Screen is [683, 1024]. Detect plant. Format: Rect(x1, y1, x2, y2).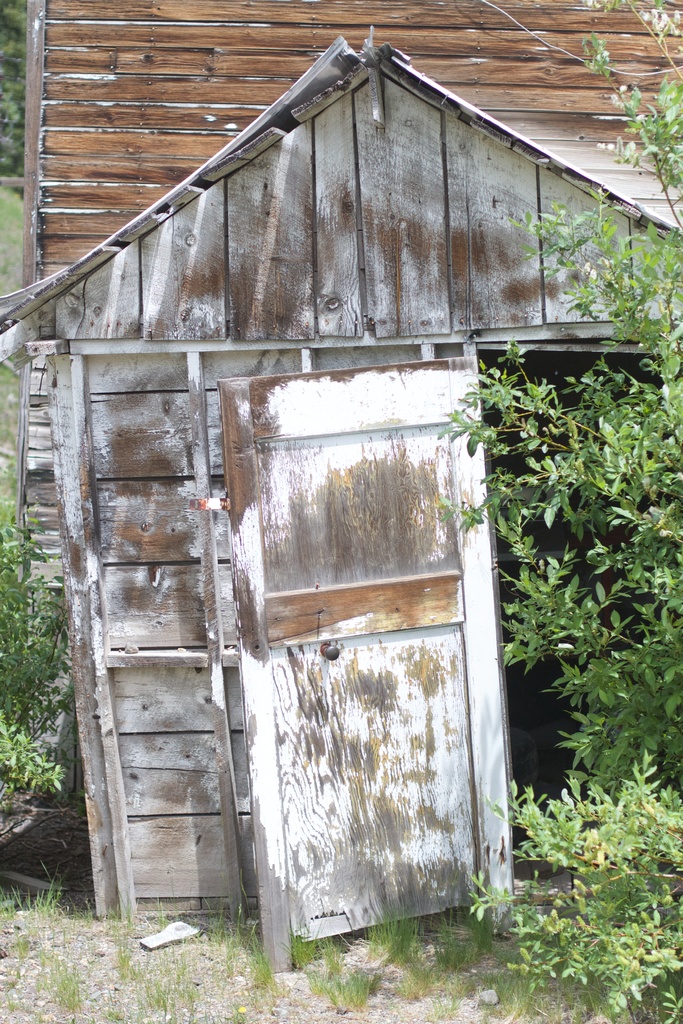
Rect(450, 909, 496, 979).
